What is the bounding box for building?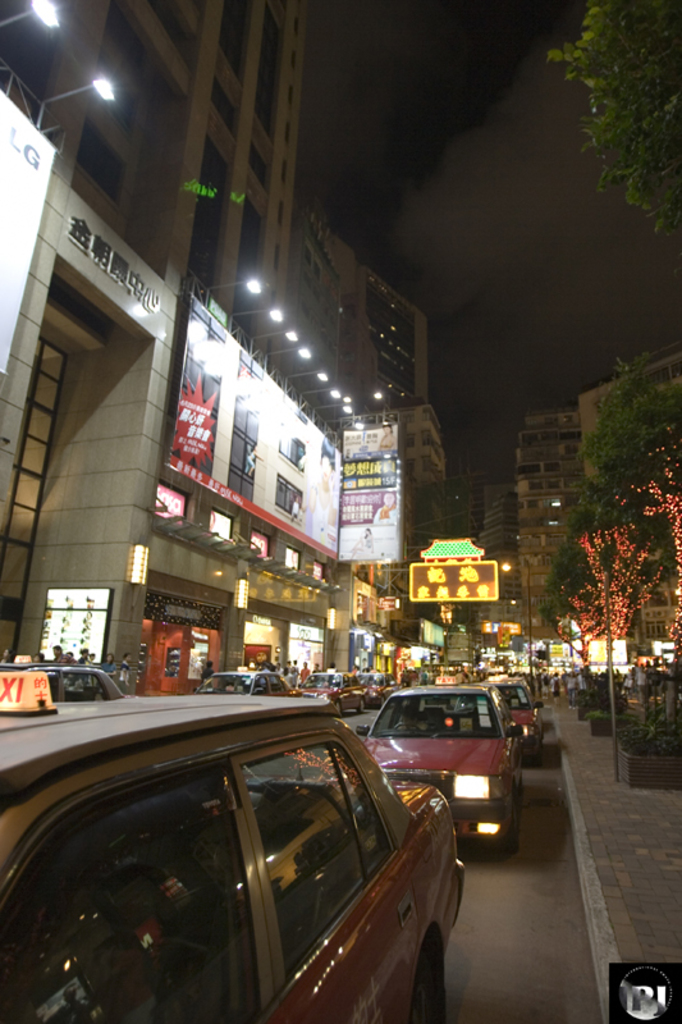
{"x1": 443, "y1": 352, "x2": 681, "y2": 699}.
